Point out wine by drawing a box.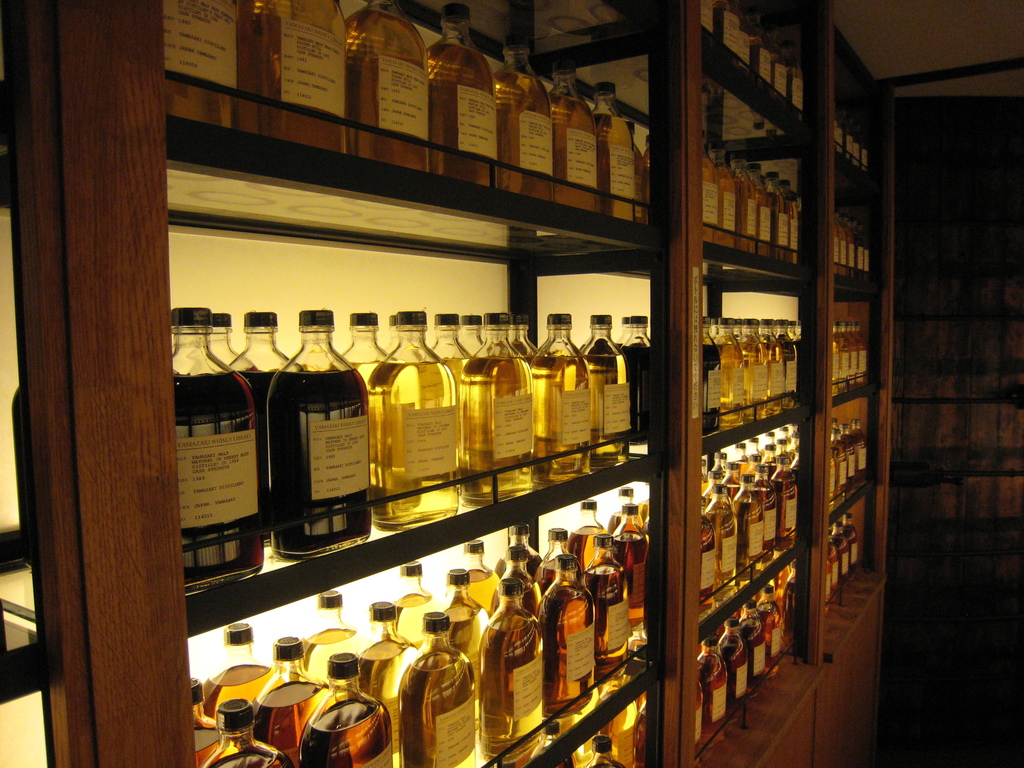
<region>613, 306, 654, 430</region>.
